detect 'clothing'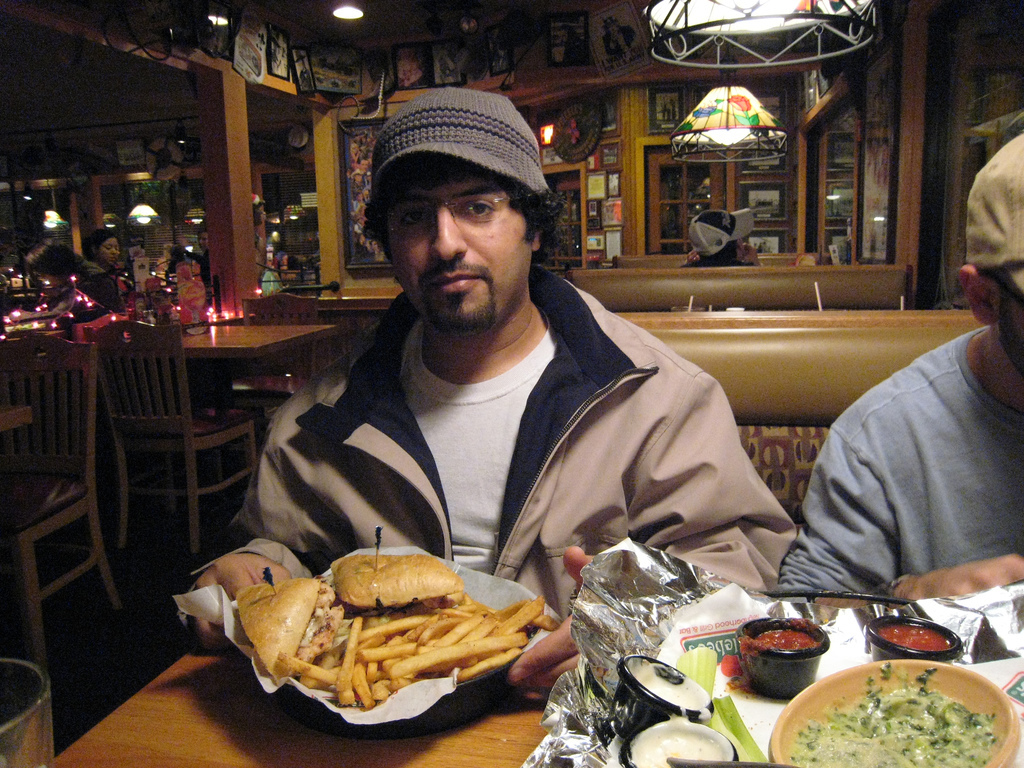
780, 314, 1023, 598
